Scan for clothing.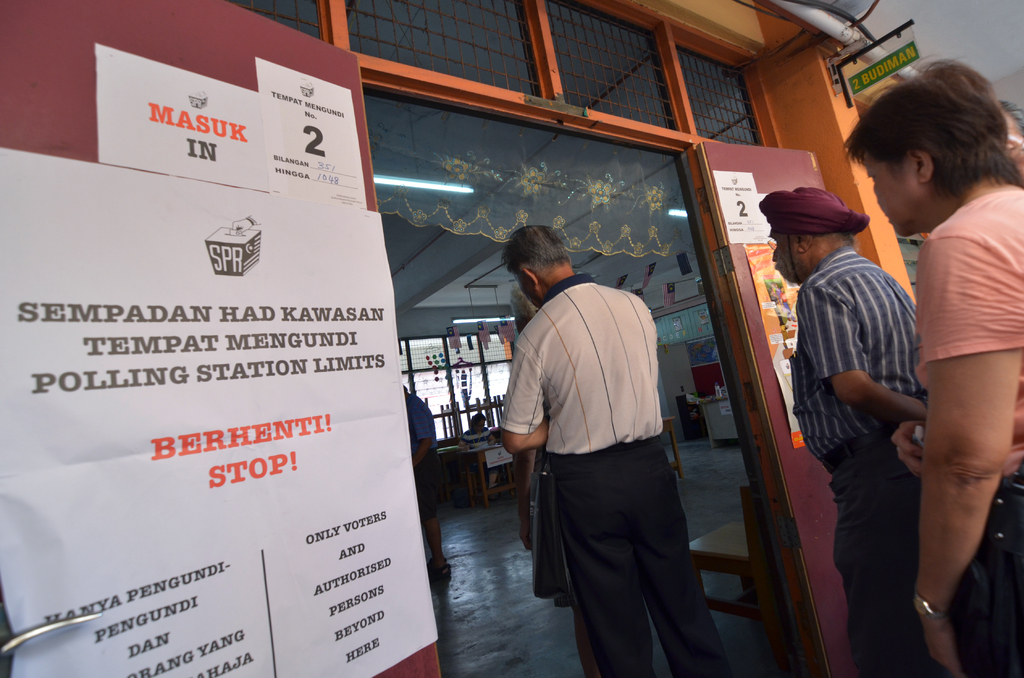
Scan result: [left=787, top=244, right=927, bottom=674].
